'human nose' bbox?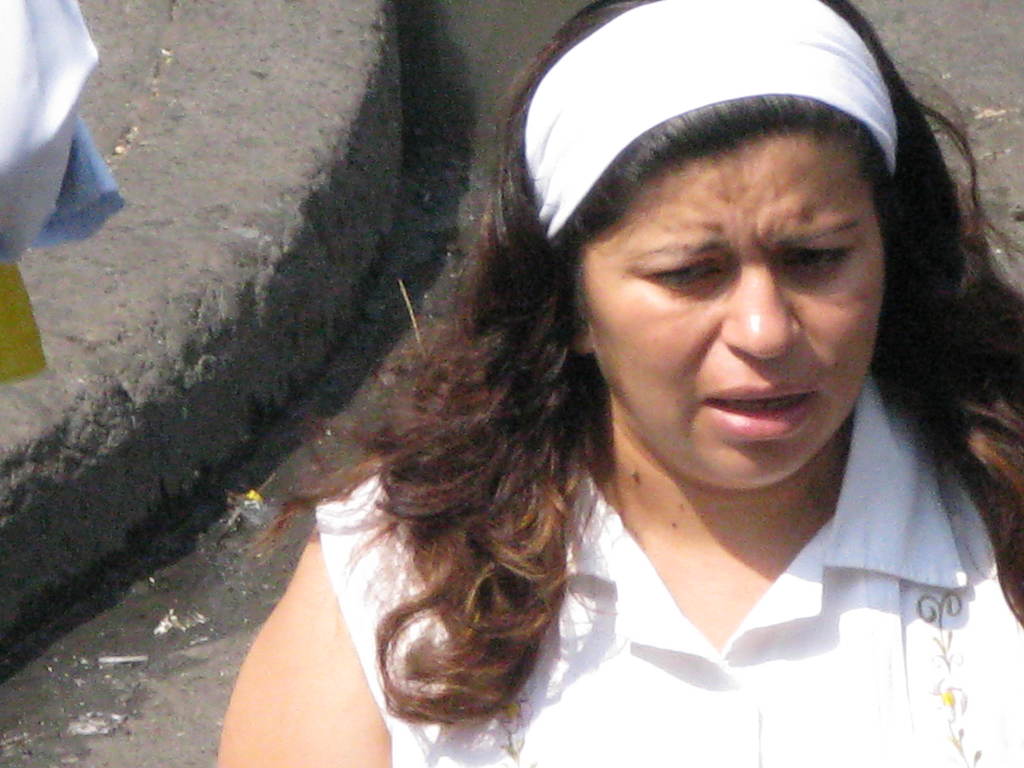
crop(723, 262, 803, 359)
